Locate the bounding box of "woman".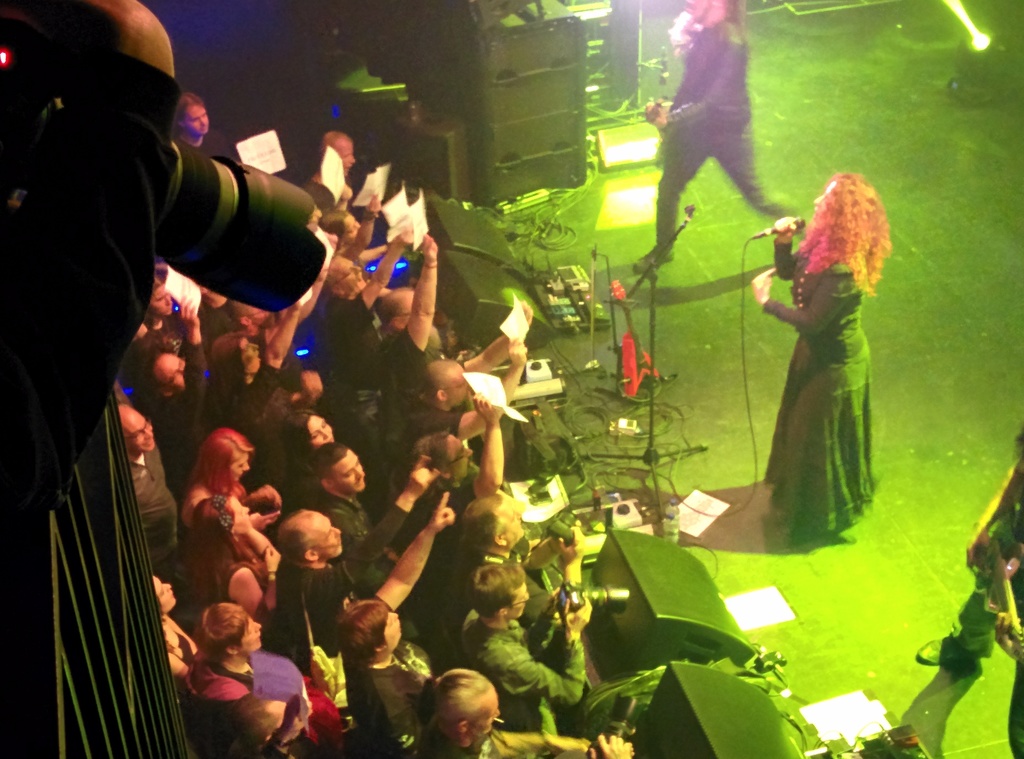
Bounding box: Rect(216, 307, 309, 428).
